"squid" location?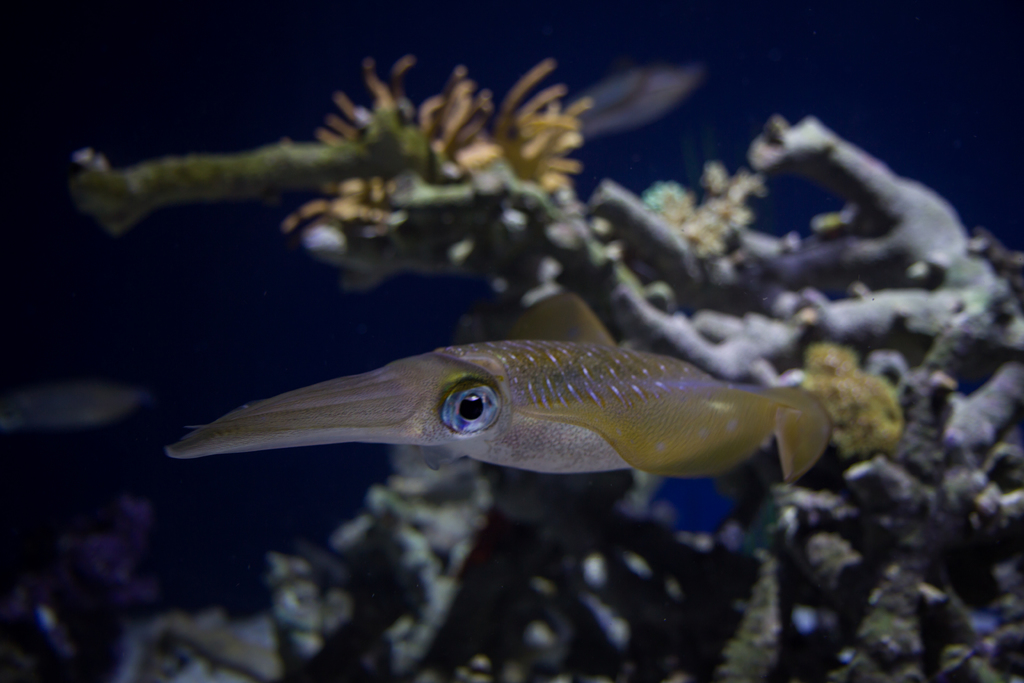
[x1=172, y1=342, x2=833, y2=486]
